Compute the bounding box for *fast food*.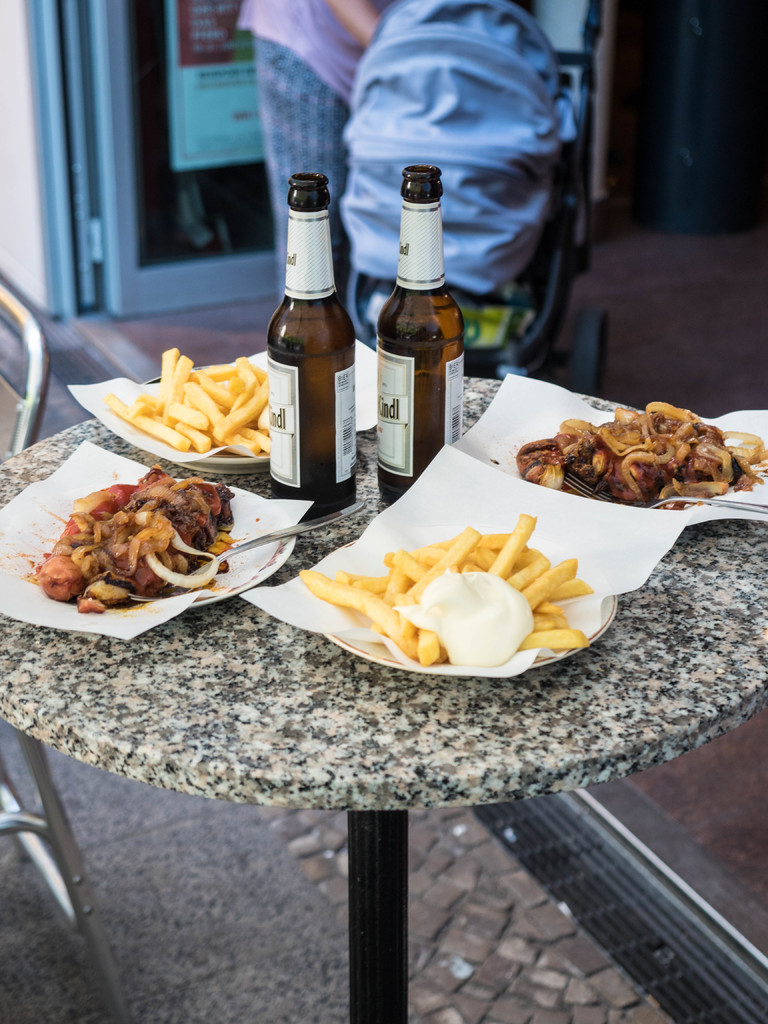
<bbox>475, 509, 540, 588</bbox>.
